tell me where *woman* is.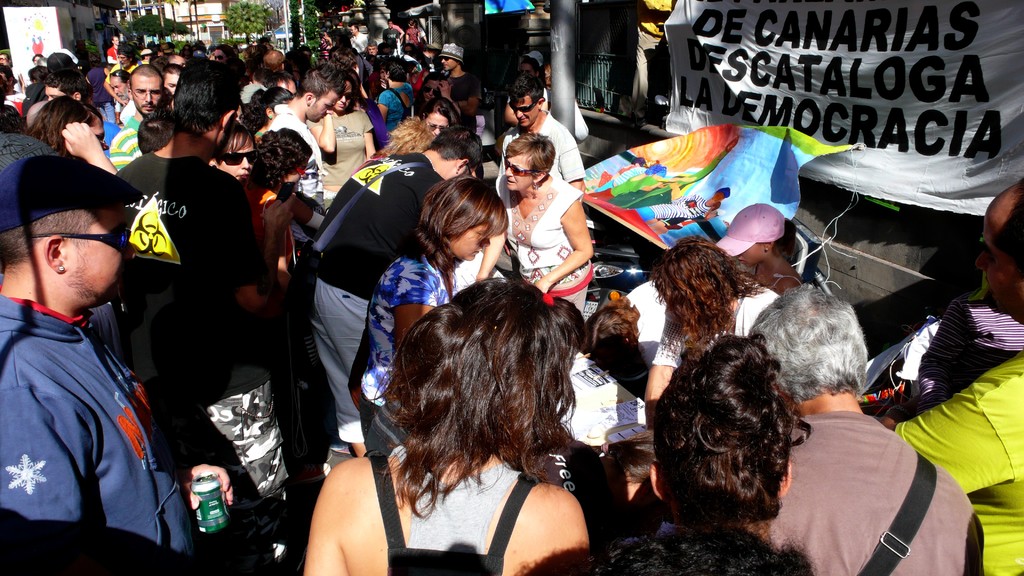
*woman* is at bbox=[471, 134, 598, 332].
